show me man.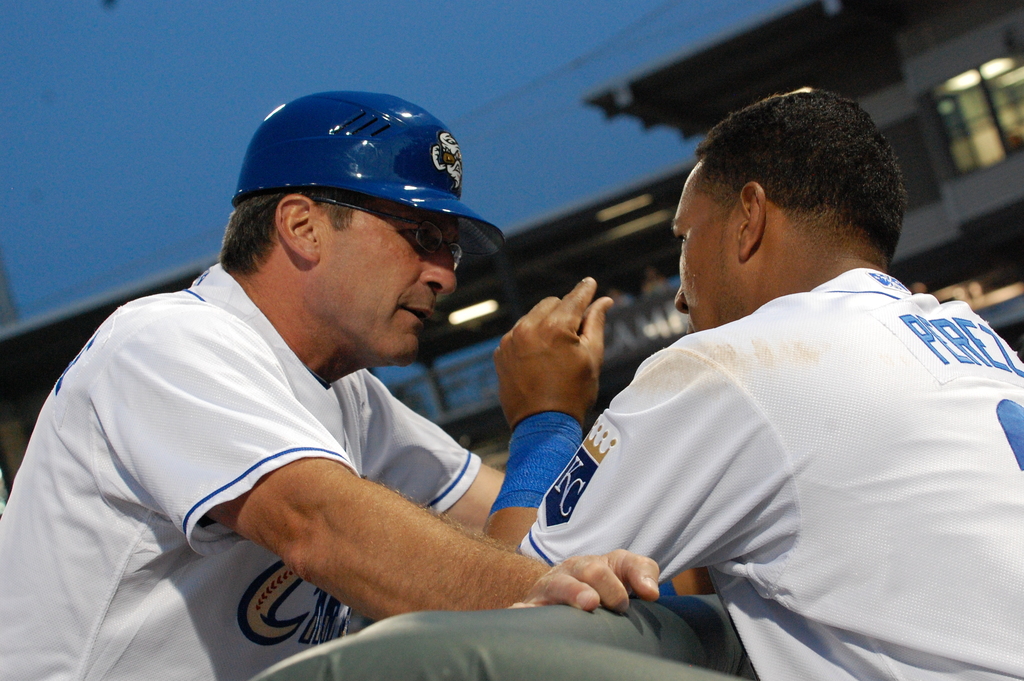
man is here: crop(473, 83, 1023, 680).
